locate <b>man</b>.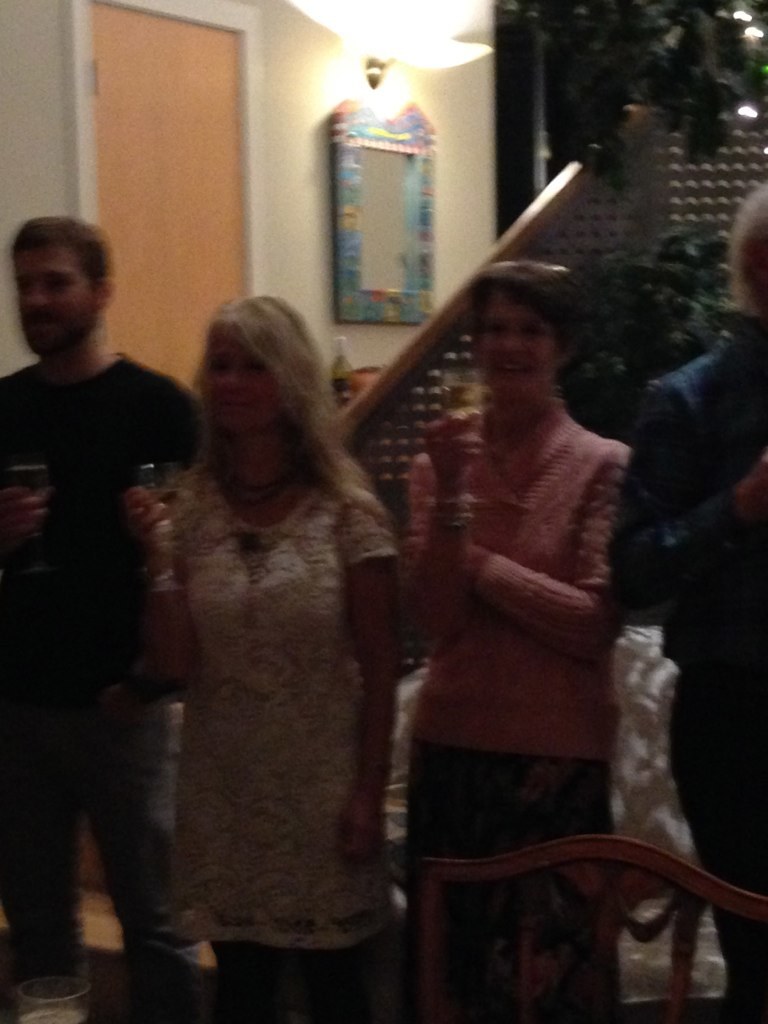
Bounding box: pyautogui.locateOnScreen(8, 186, 207, 961).
